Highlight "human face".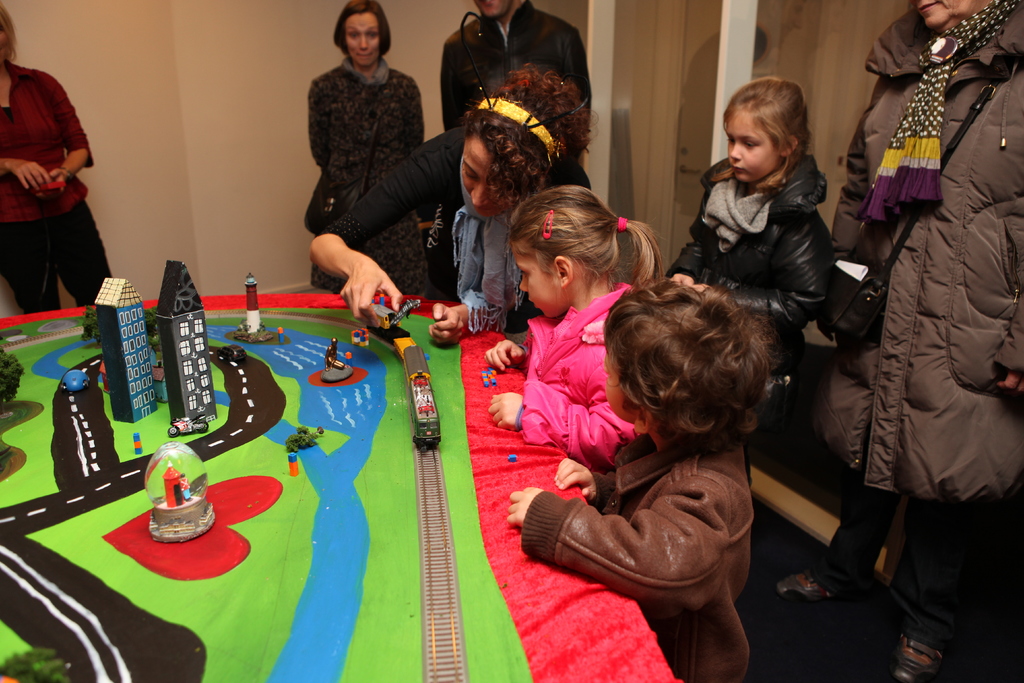
Highlighted region: {"x1": 340, "y1": 12, "x2": 381, "y2": 63}.
